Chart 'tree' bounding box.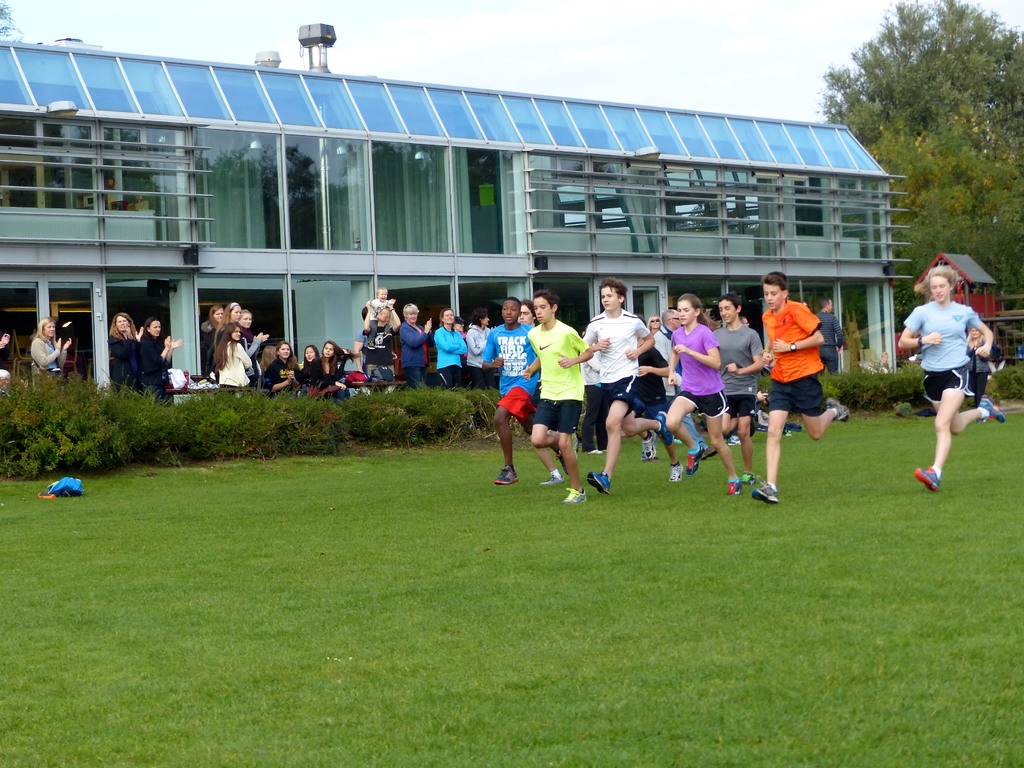
Charted: 820:23:1002:182.
